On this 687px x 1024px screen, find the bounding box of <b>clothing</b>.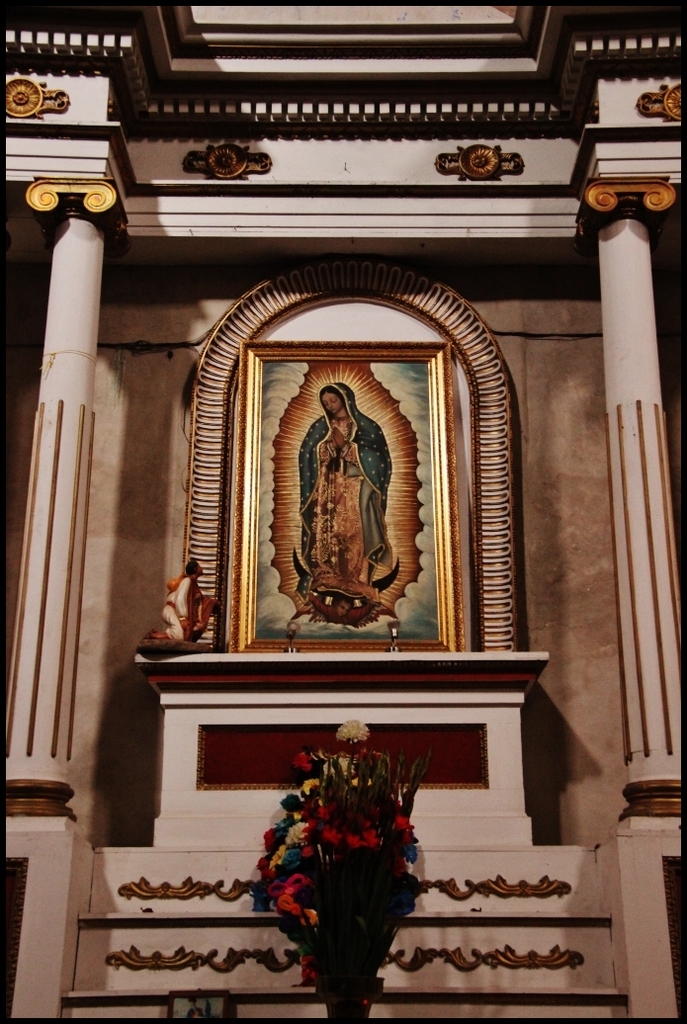
Bounding box: left=299, top=380, right=393, bottom=585.
